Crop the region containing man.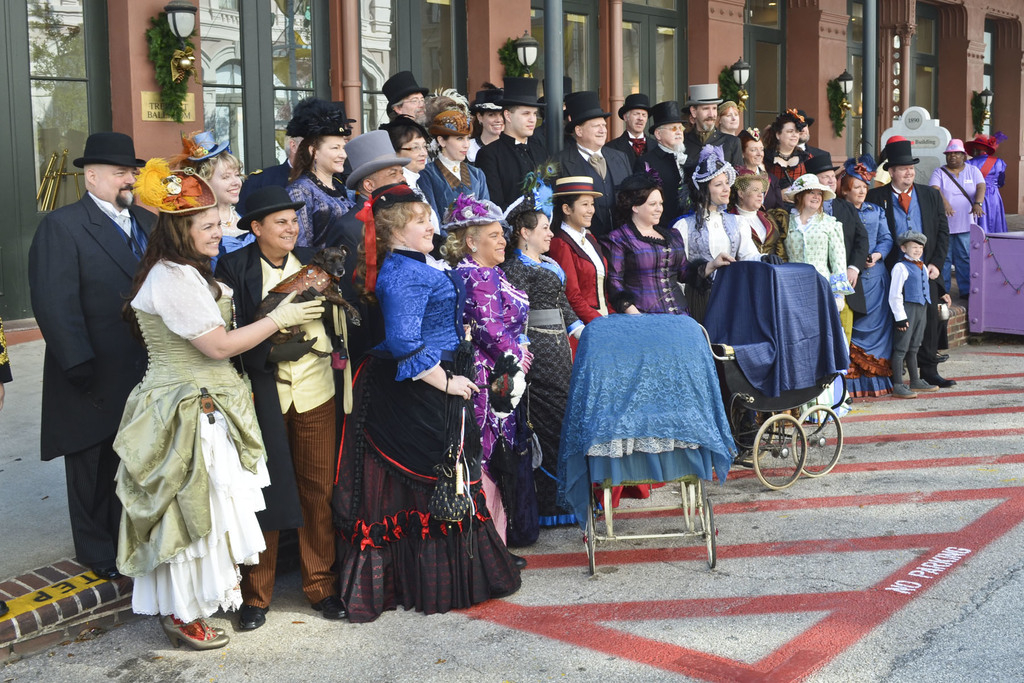
Crop region: l=685, t=83, r=746, b=165.
